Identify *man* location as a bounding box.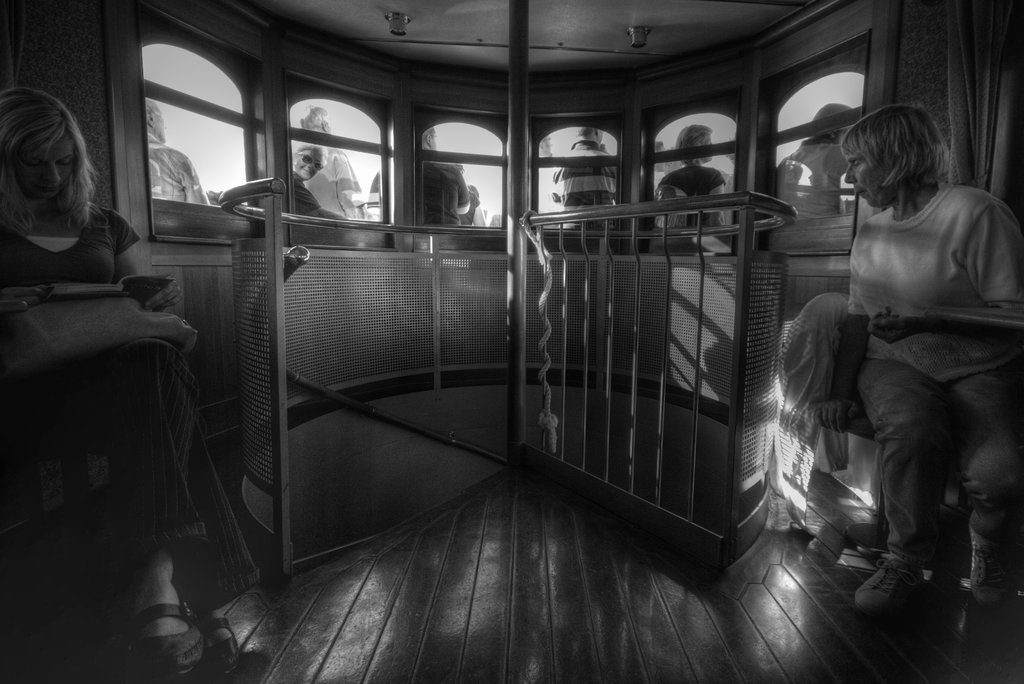
772/100/856/225.
